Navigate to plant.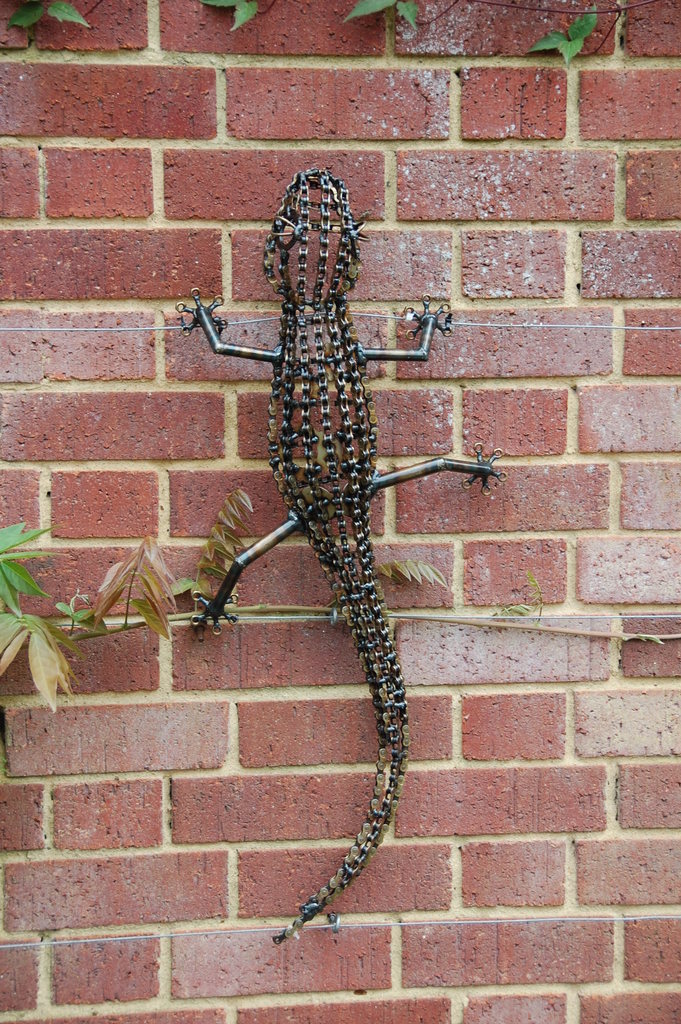
Navigation target: bbox=[0, 510, 680, 722].
